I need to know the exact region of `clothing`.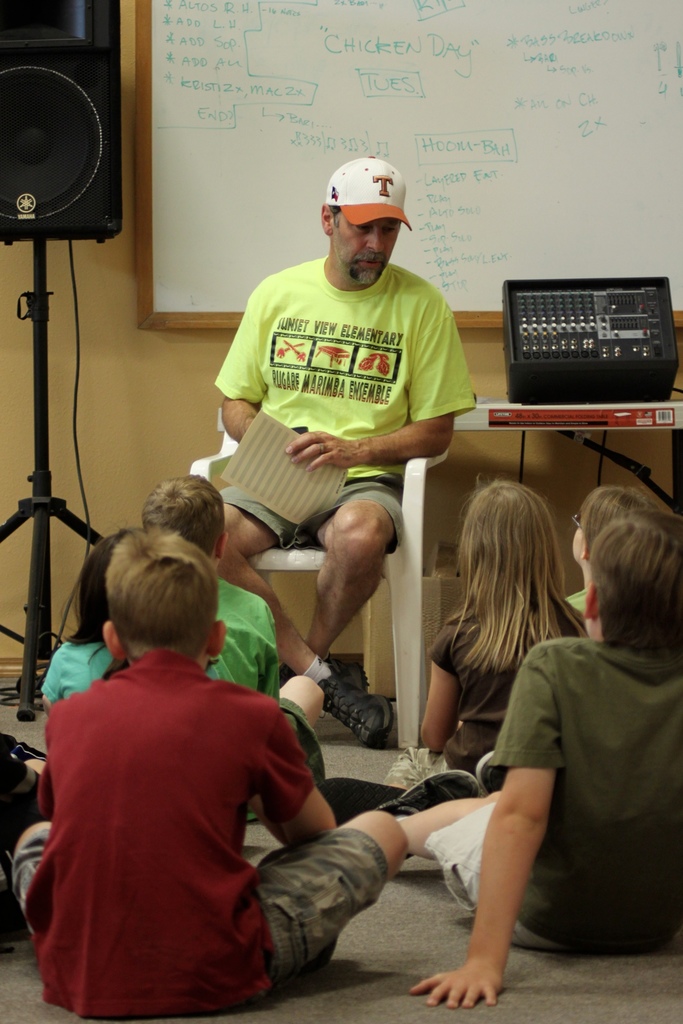
Region: bbox=(38, 634, 113, 704).
